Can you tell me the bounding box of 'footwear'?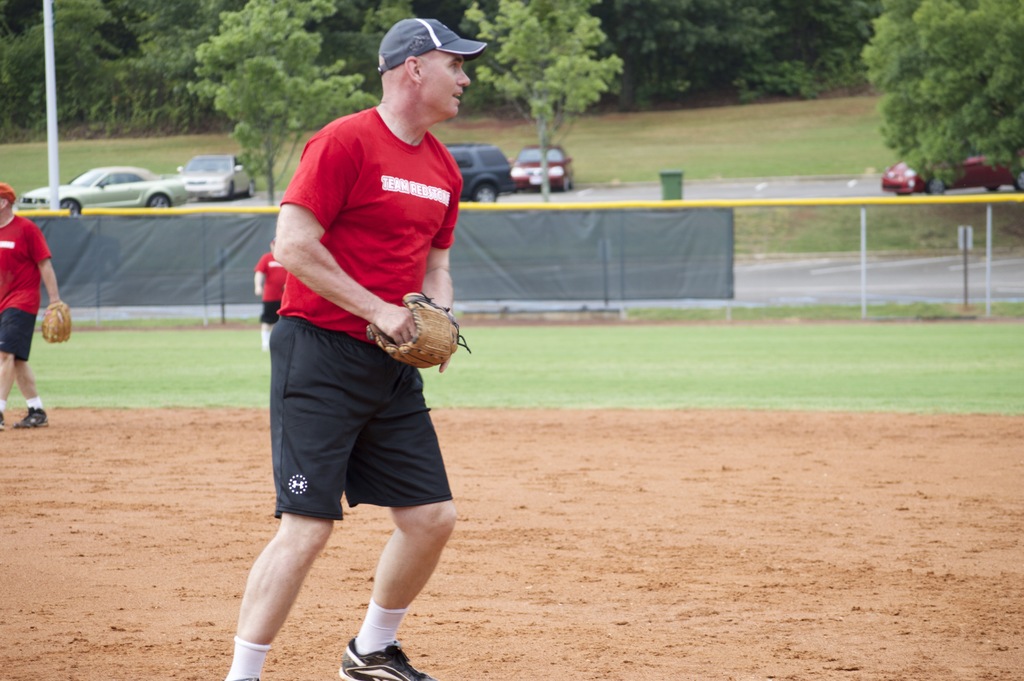
380:305:419:345.
